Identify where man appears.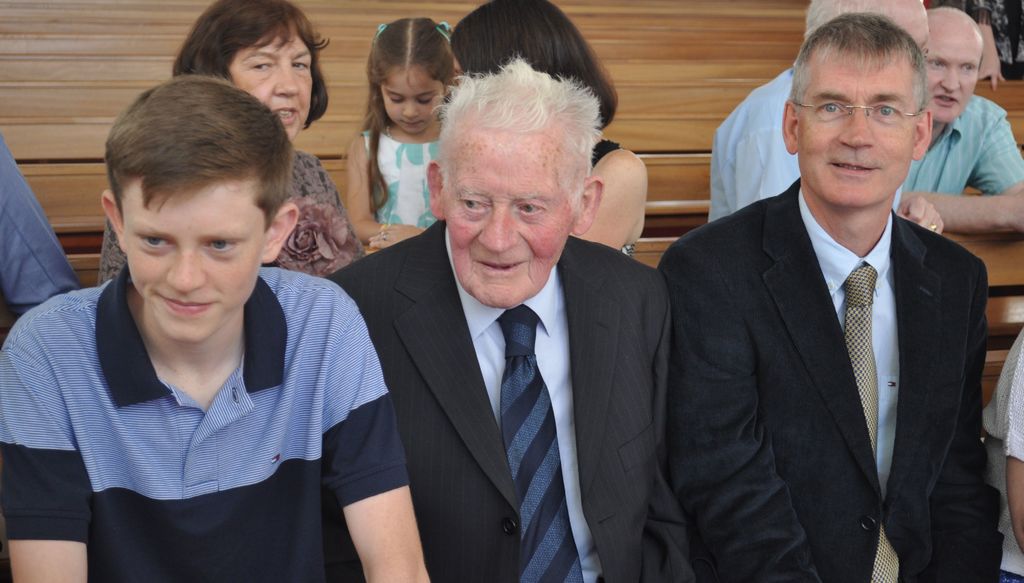
Appears at box=[628, 17, 1006, 582].
